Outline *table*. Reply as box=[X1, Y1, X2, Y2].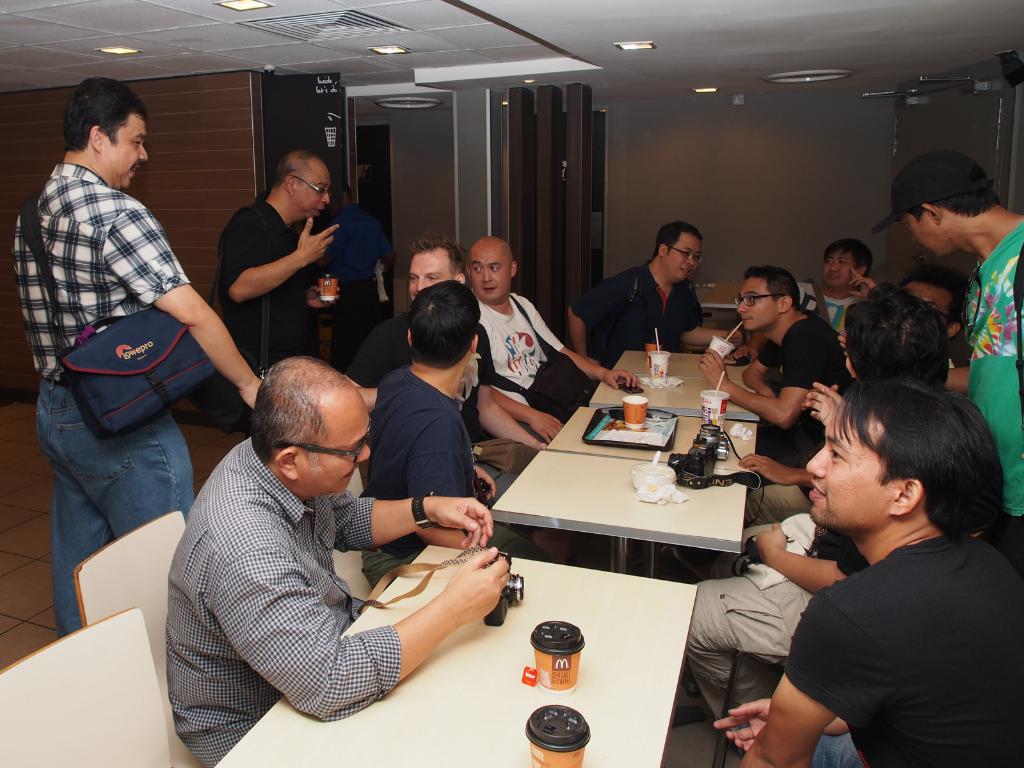
box=[492, 447, 741, 580].
